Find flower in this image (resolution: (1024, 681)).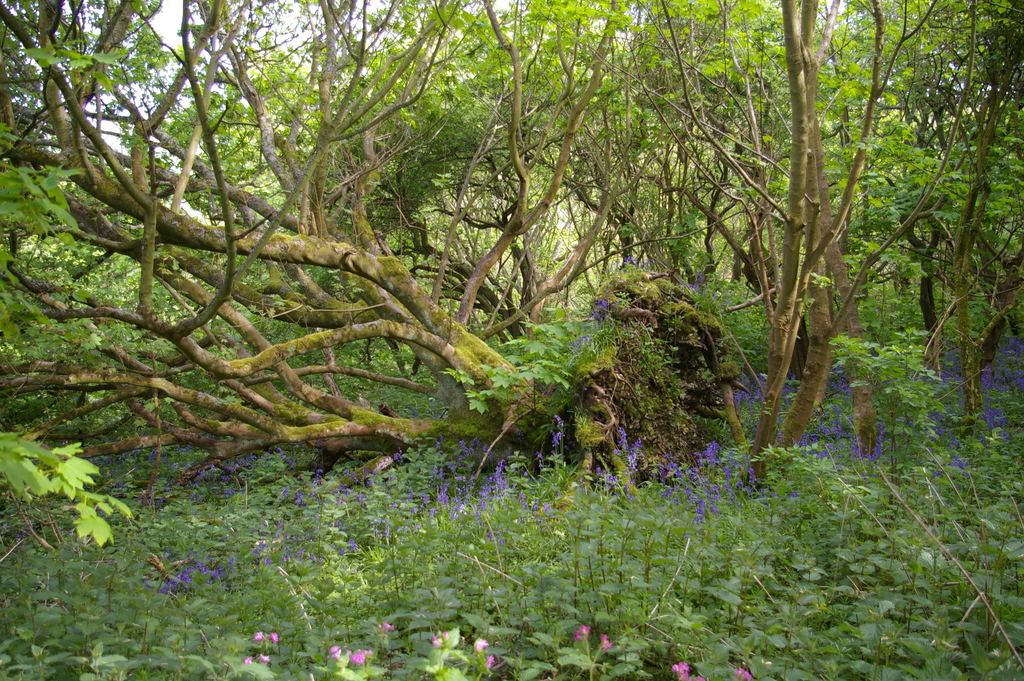
[353,650,372,660].
